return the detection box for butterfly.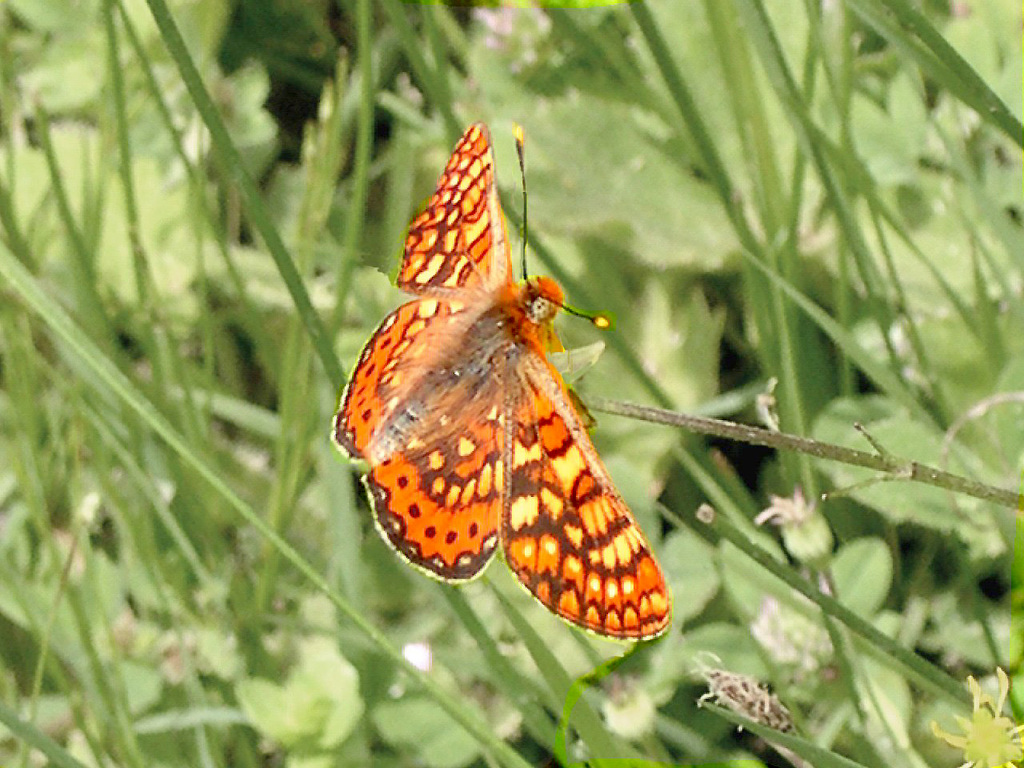
x1=342, y1=112, x2=672, y2=645.
